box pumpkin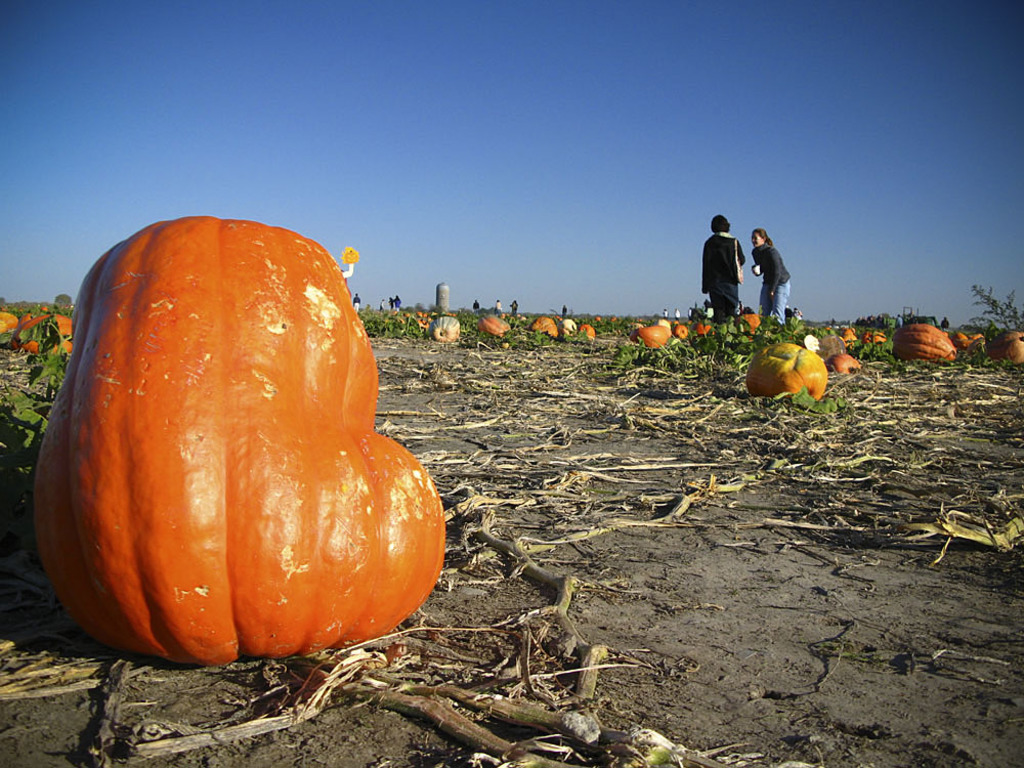
bbox=(819, 335, 850, 356)
